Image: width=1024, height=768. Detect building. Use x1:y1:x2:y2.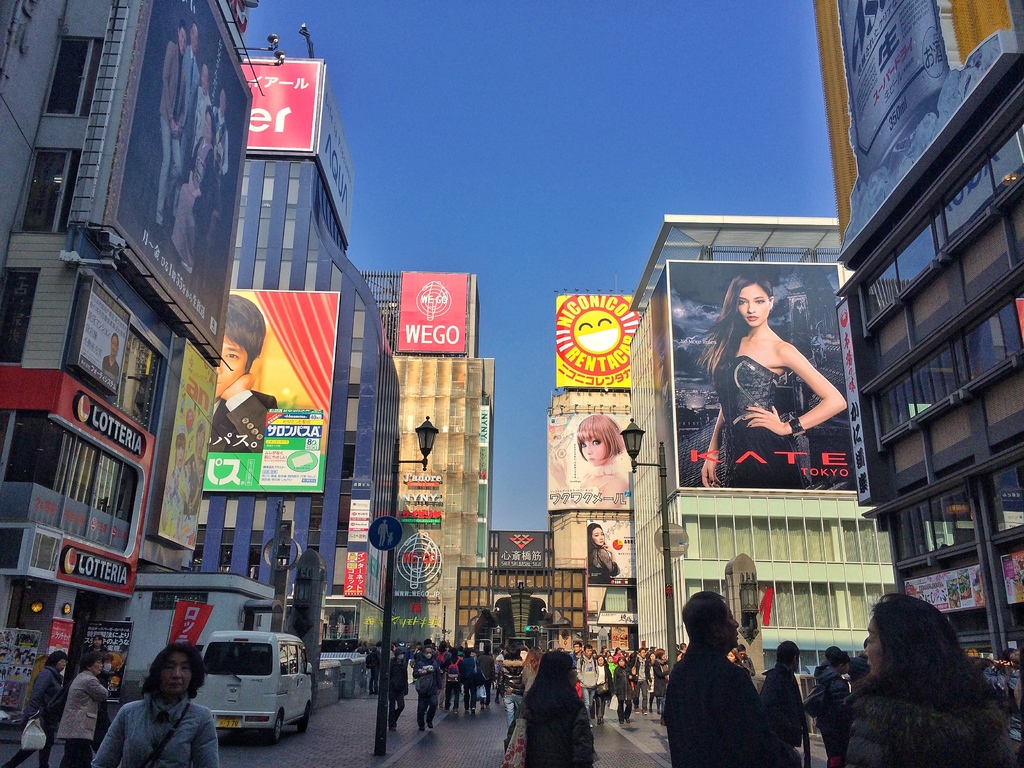
198:53:401:694.
